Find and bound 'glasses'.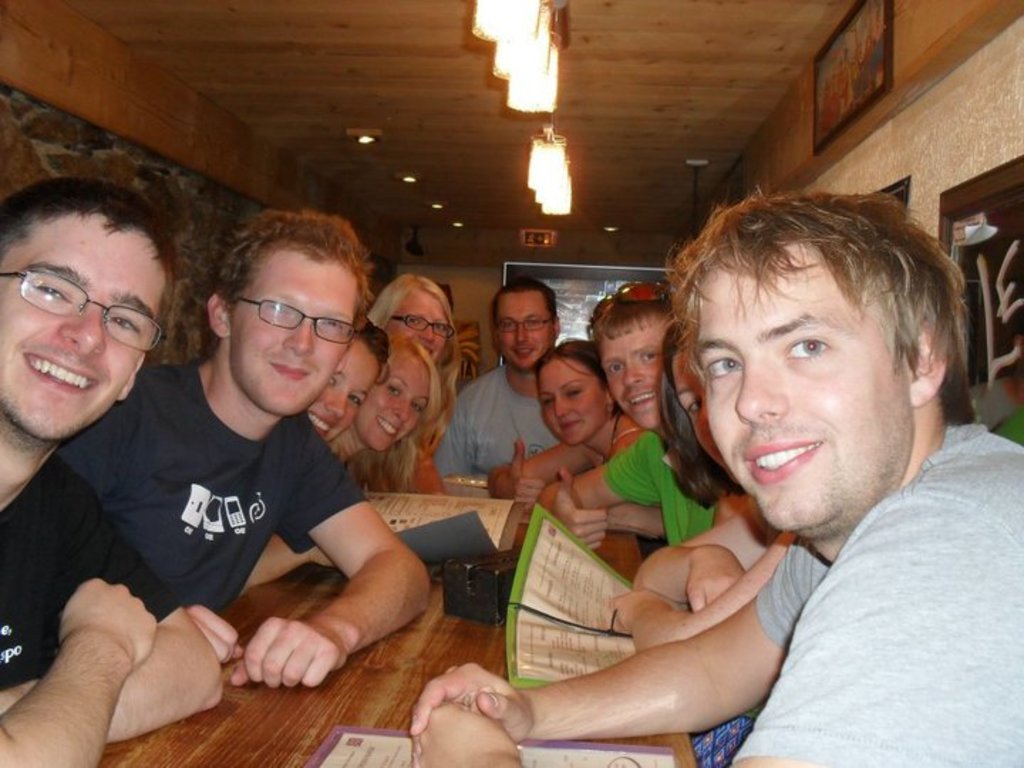
Bound: 494, 317, 553, 331.
